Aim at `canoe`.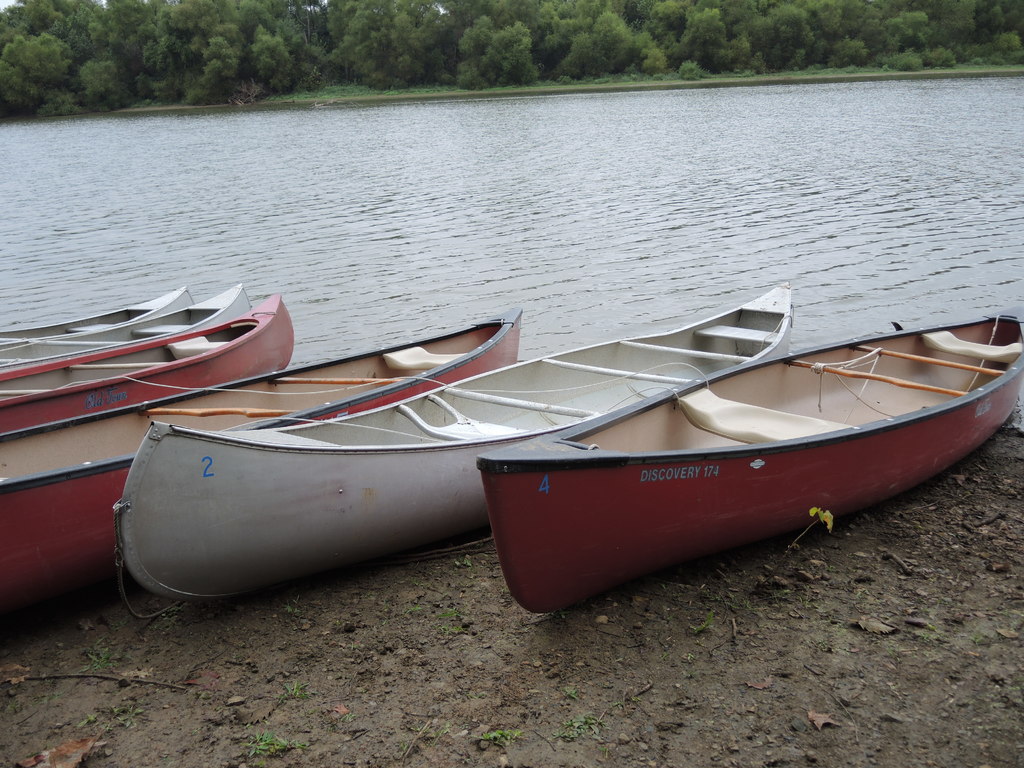
Aimed at {"left": 0, "top": 284, "right": 192, "bottom": 349}.
